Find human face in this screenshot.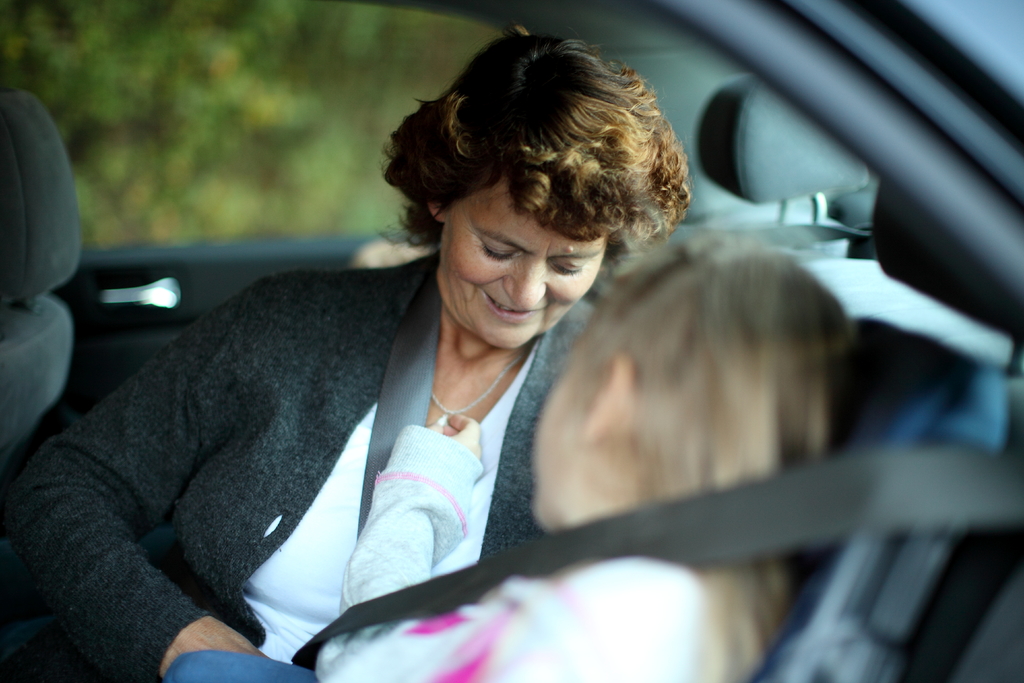
The bounding box for human face is bbox=[436, 179, 614, 338].
